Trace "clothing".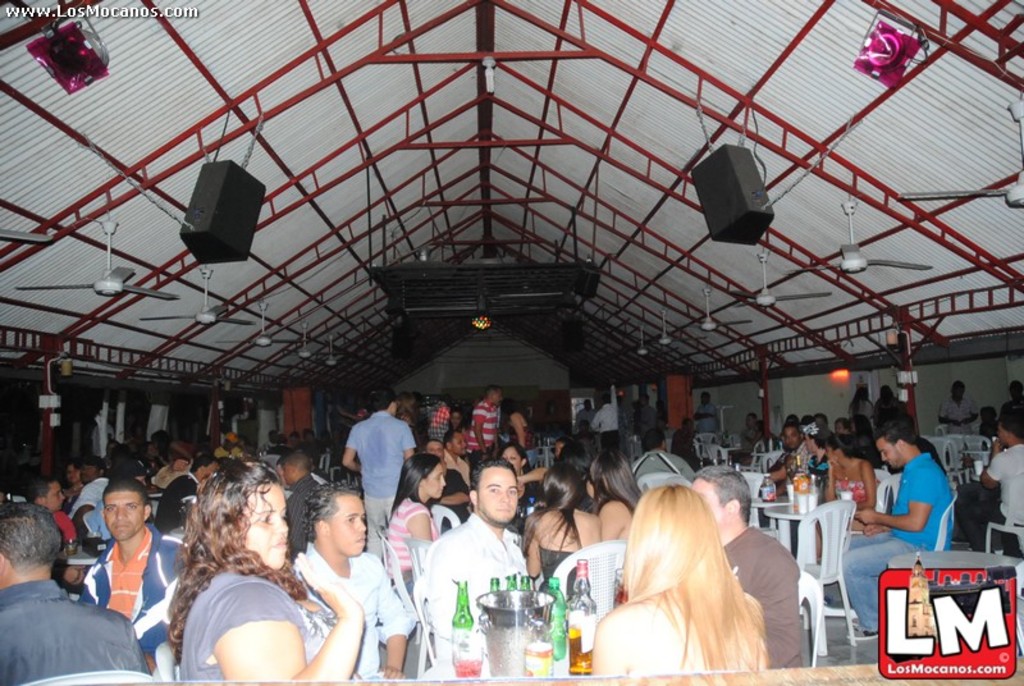
Traced to bbox=[157, 468, 205, 525].
